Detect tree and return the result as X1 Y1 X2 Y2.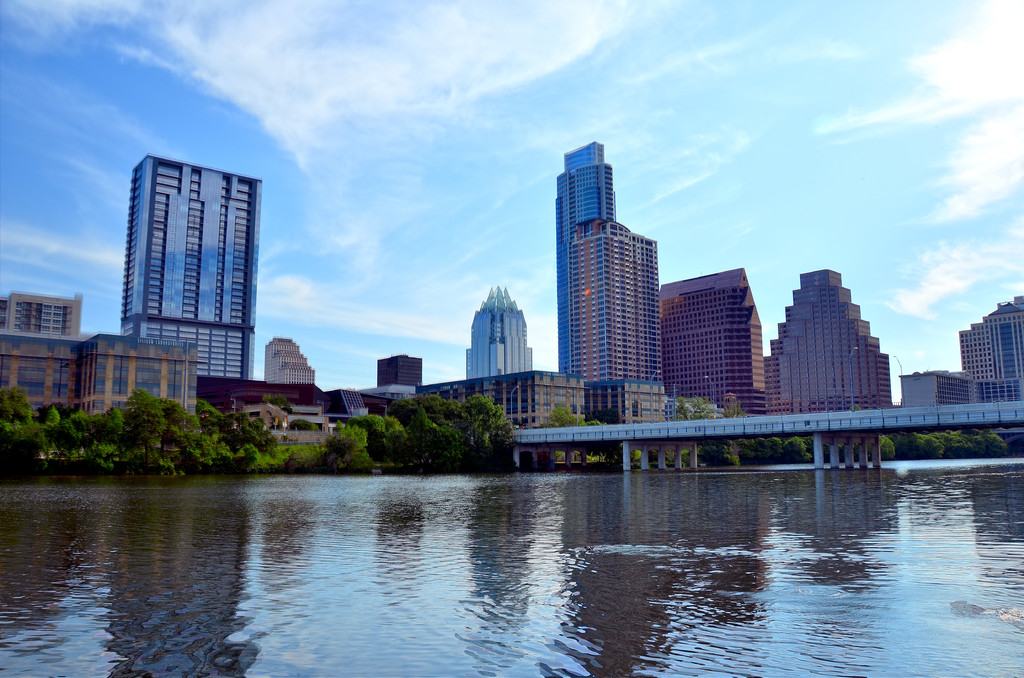
443 387 511 474.
